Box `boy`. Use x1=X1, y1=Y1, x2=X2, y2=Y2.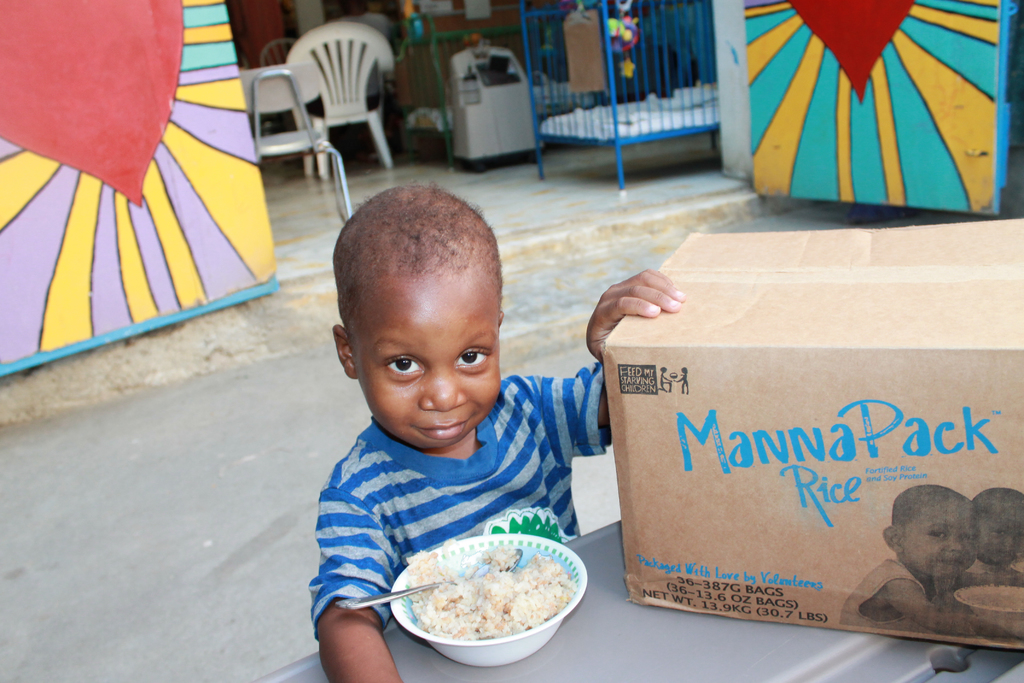
x1=316, y1=183, x2=682, y2=682.
